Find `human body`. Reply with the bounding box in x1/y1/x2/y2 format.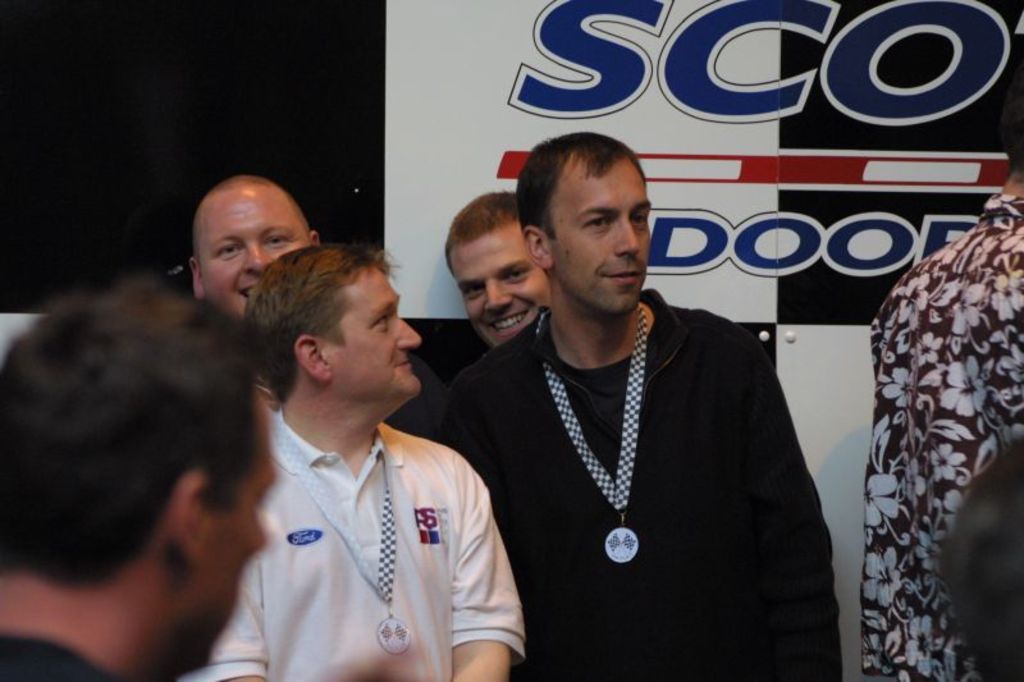
183/248/530/681.
